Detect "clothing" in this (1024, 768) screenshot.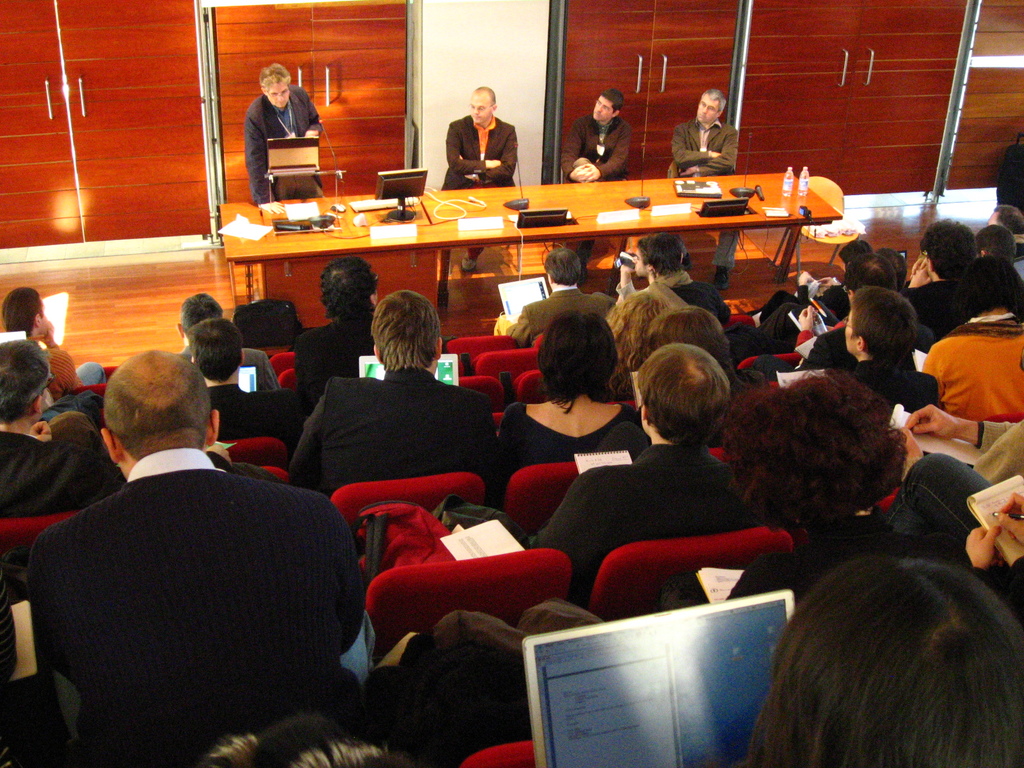
Detection: rect(924, 310, 1023, 425).
